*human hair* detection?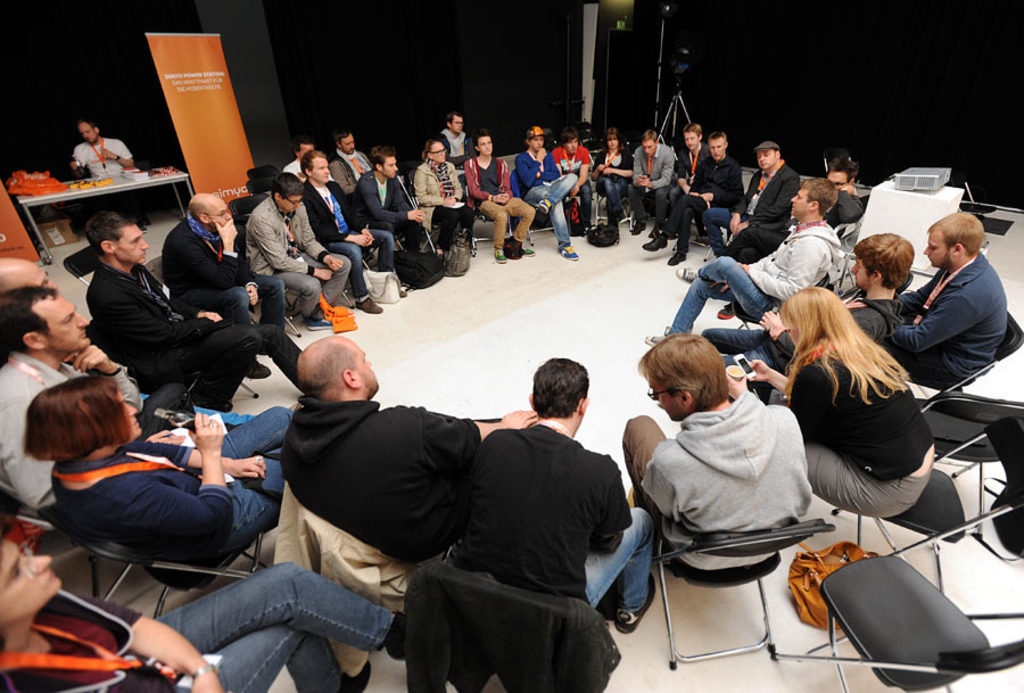
box=[827, 155, 858, 181]
